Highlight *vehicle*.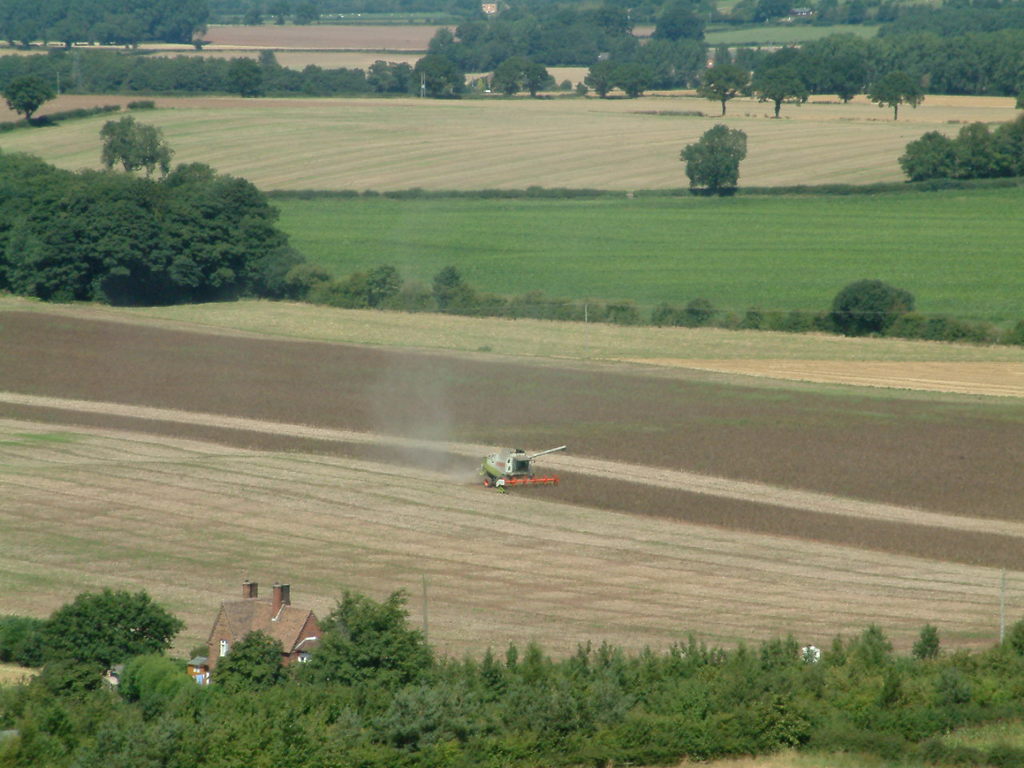
Highlighted region: 470 444 563 505.
